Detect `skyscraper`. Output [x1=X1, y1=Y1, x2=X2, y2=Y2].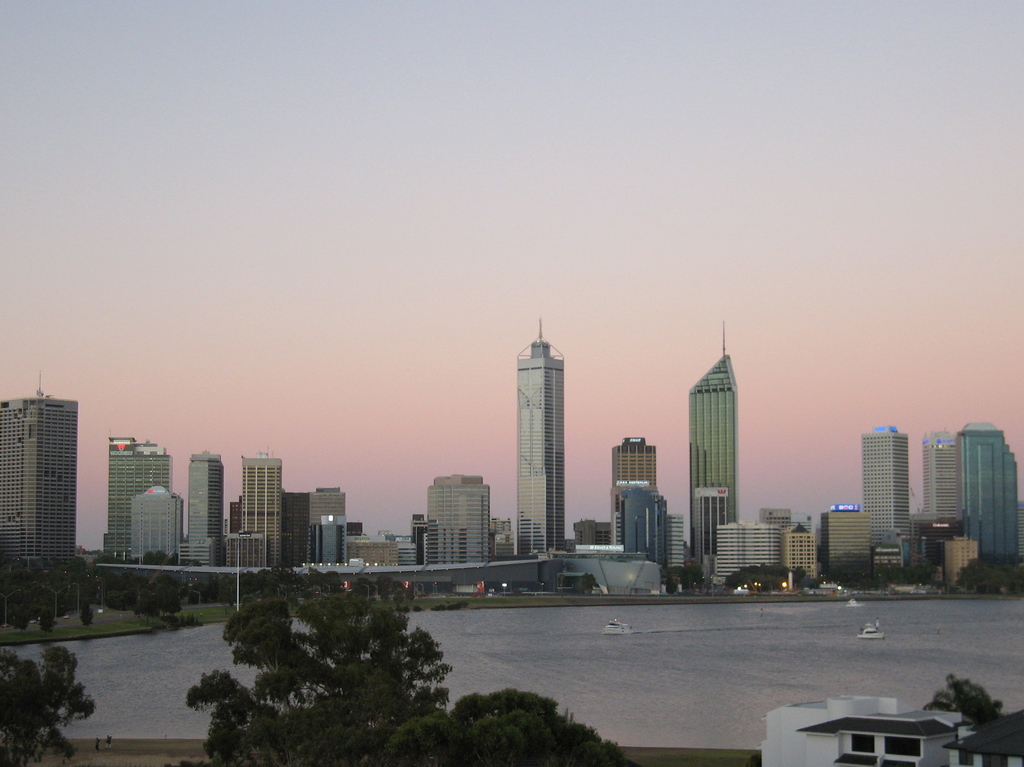
[x1=762, y1=506, x2=797, y2=526].
